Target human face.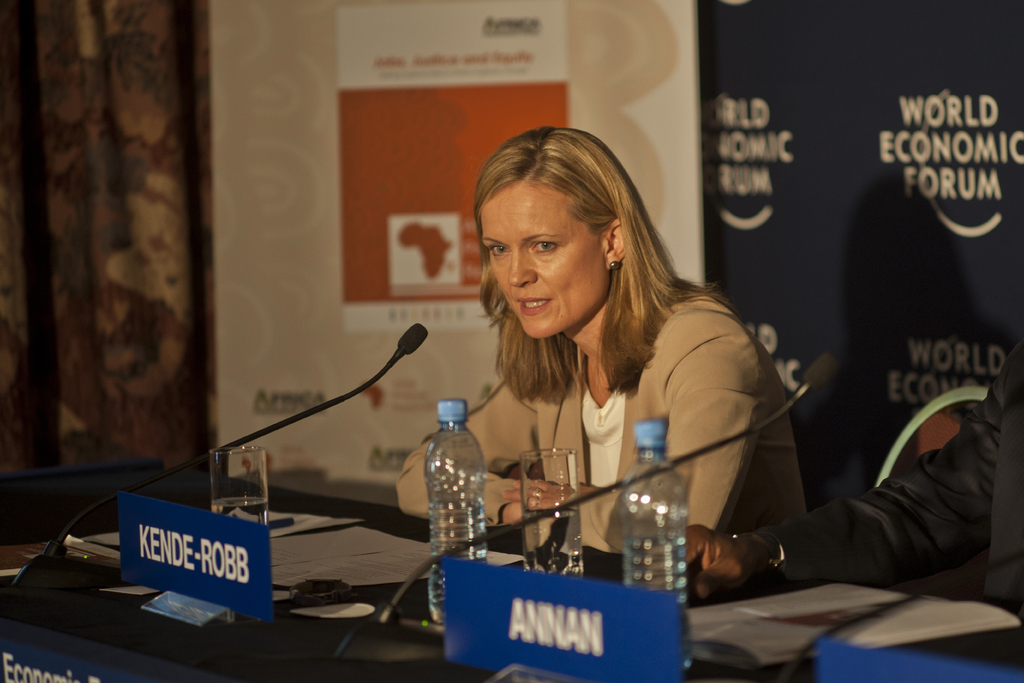
Target region: (480, 189, 602, 336).
